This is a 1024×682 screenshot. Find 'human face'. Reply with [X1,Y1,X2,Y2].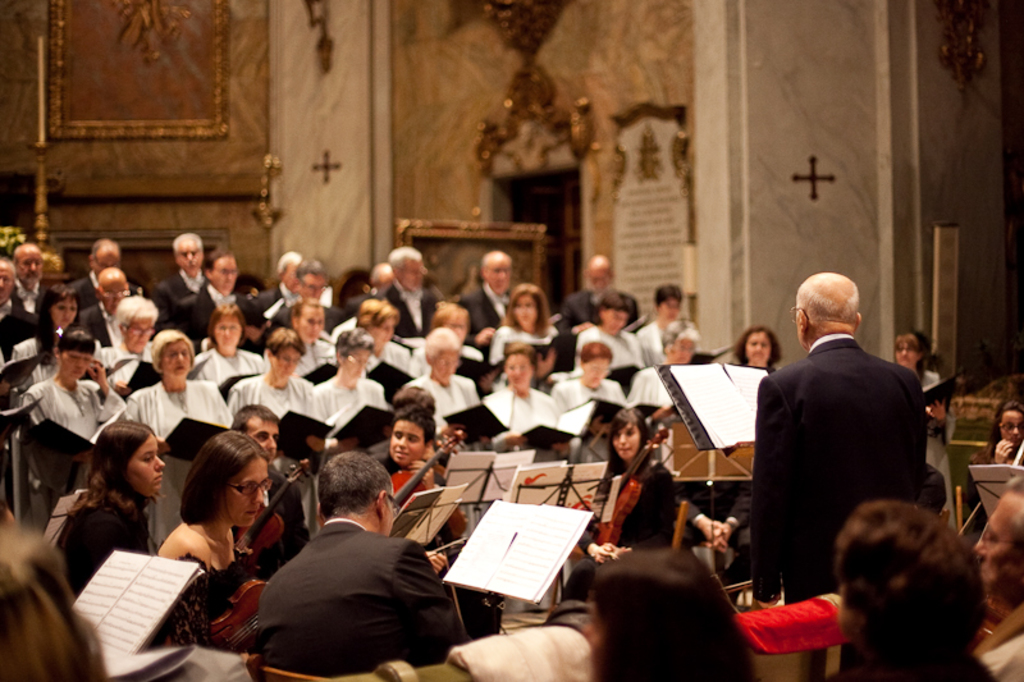
[399,253,430,288].
